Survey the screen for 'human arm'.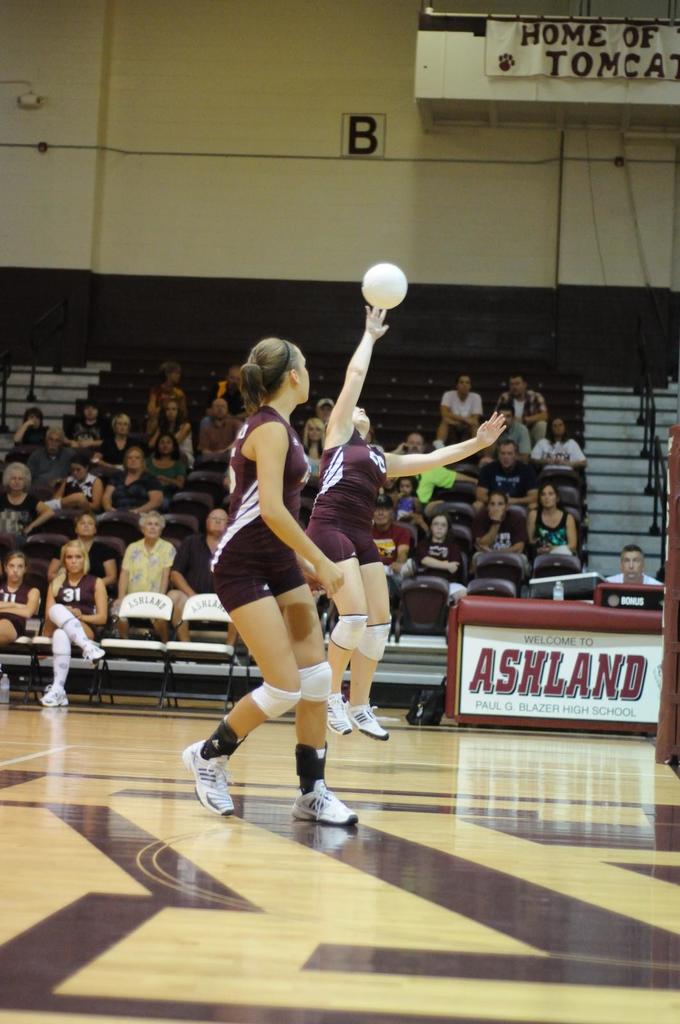
Survey found: box(441, 391, 459, 423).
